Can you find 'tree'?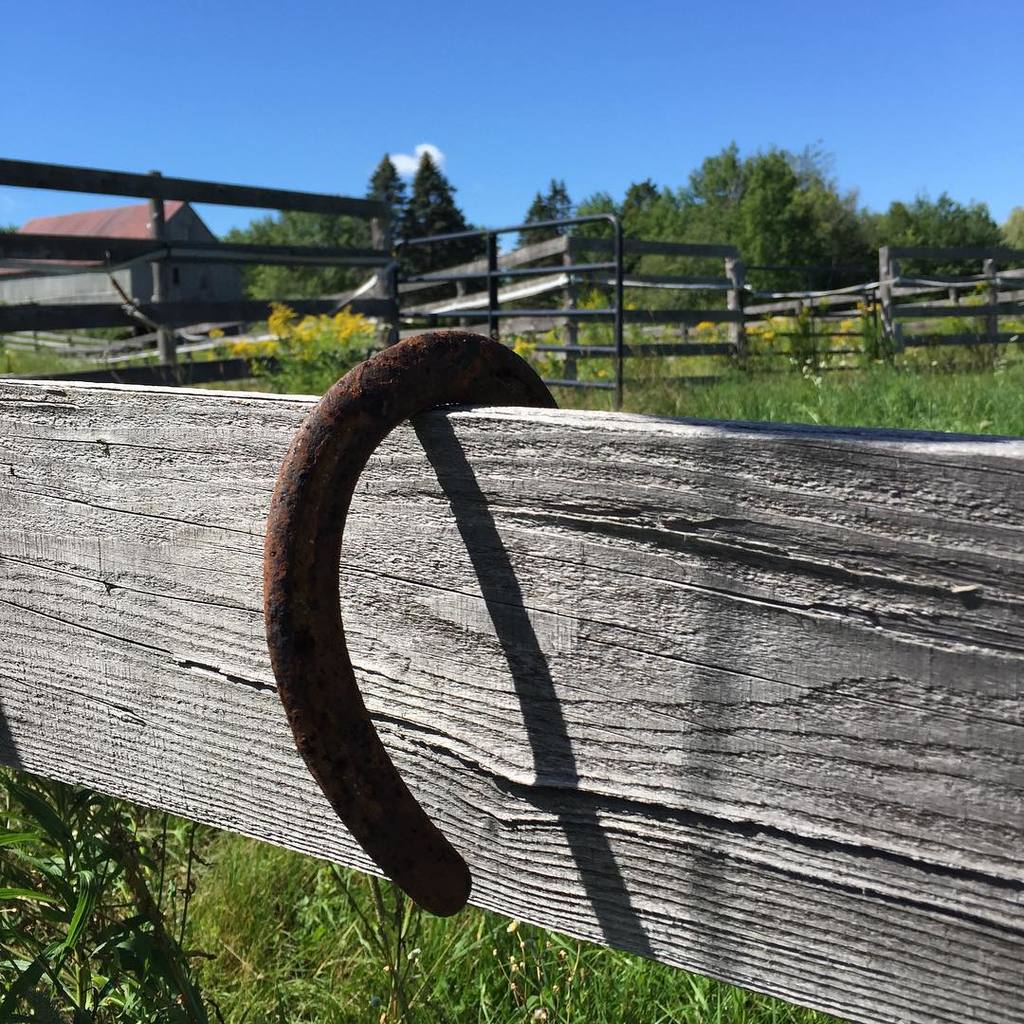
Yes, bounding box: detection(613, 178, 716, 328).
